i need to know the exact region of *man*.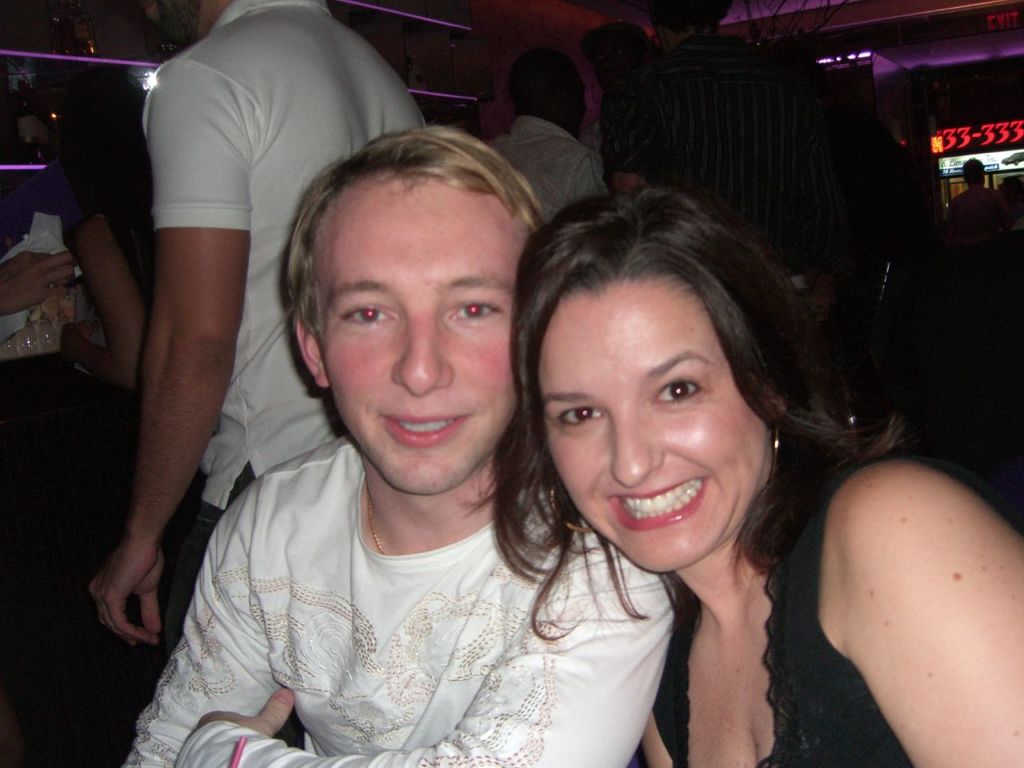
Region: crop(489, 46, 606, 218).
